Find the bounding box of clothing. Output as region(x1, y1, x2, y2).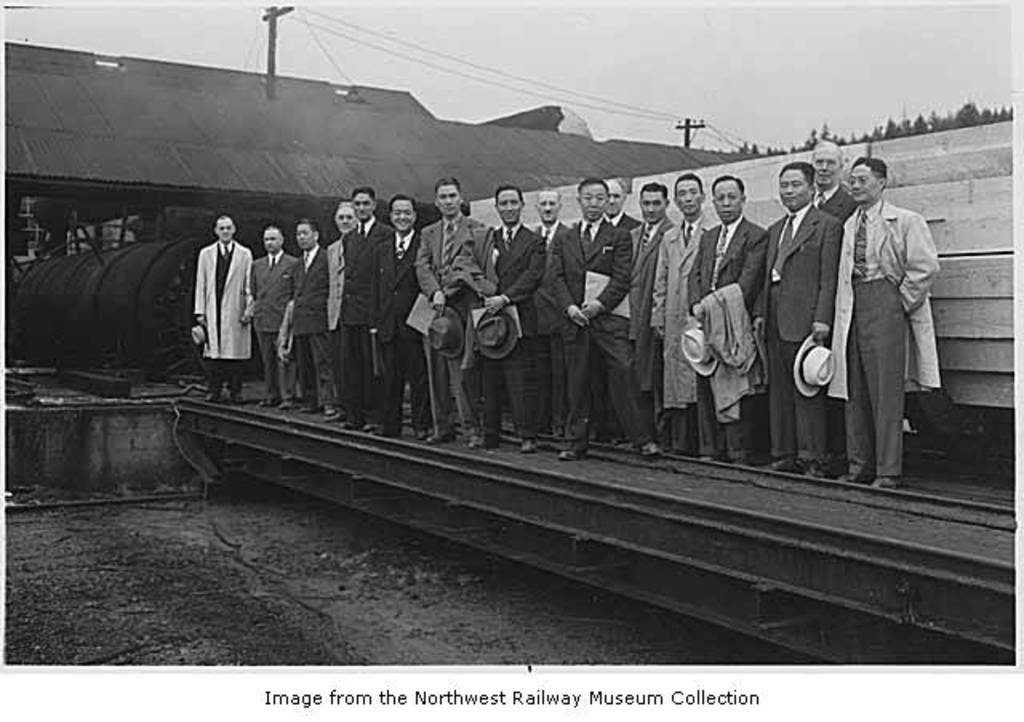
region(323, 234, 339, 315).
